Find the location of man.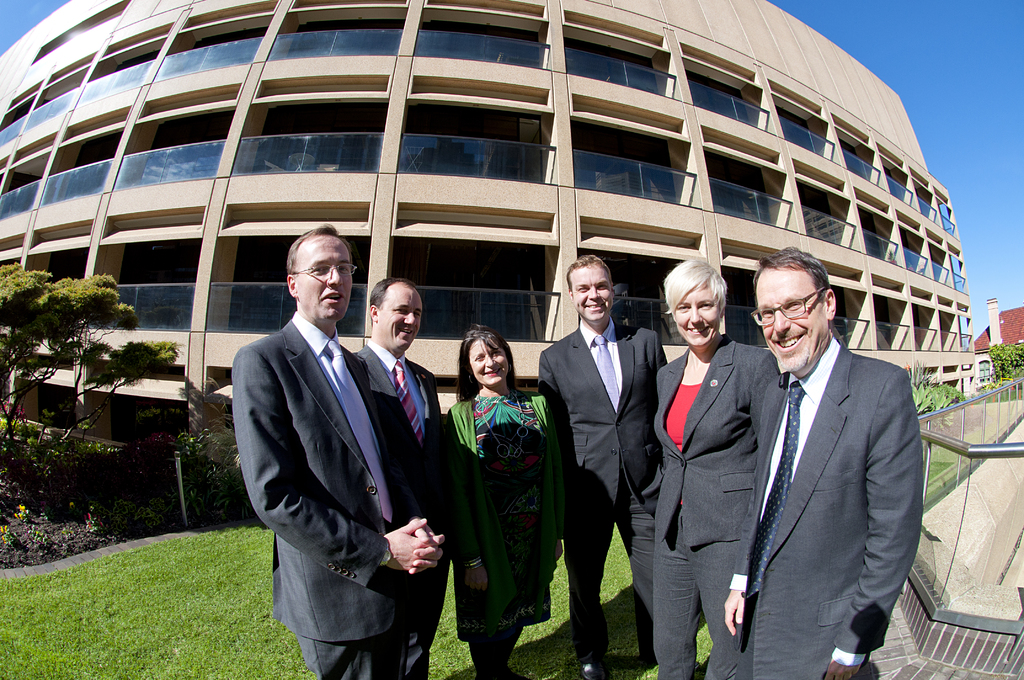
Location: bbox(719, 247, 924, 679).
